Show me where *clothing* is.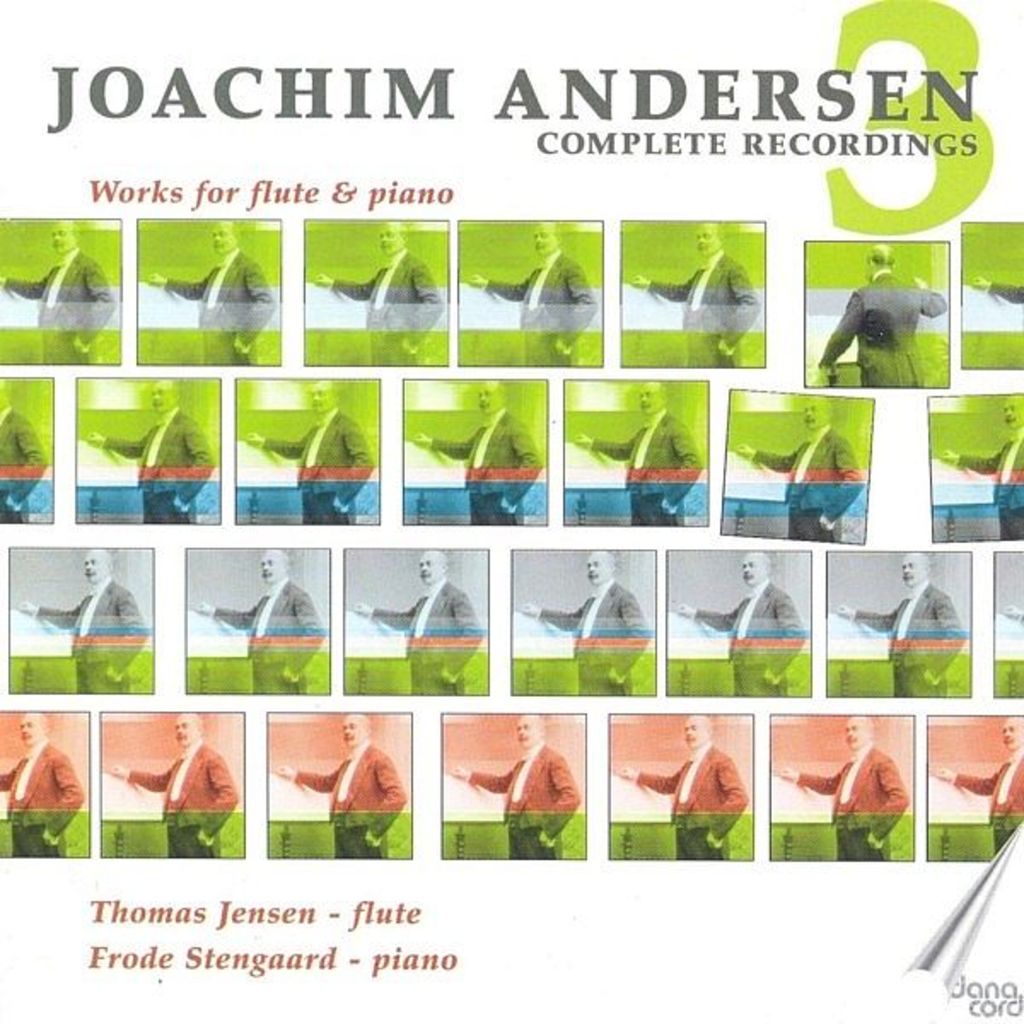
*clothing* is at 483:247:597:365.
